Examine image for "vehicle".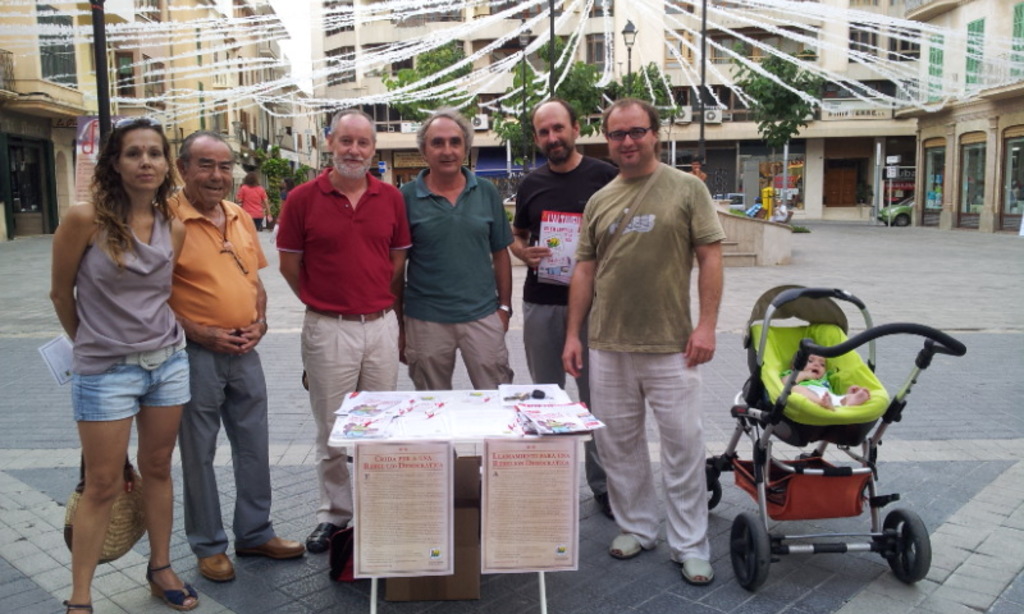
Examination result: left=876, top=189, right=915, bottom=228.
